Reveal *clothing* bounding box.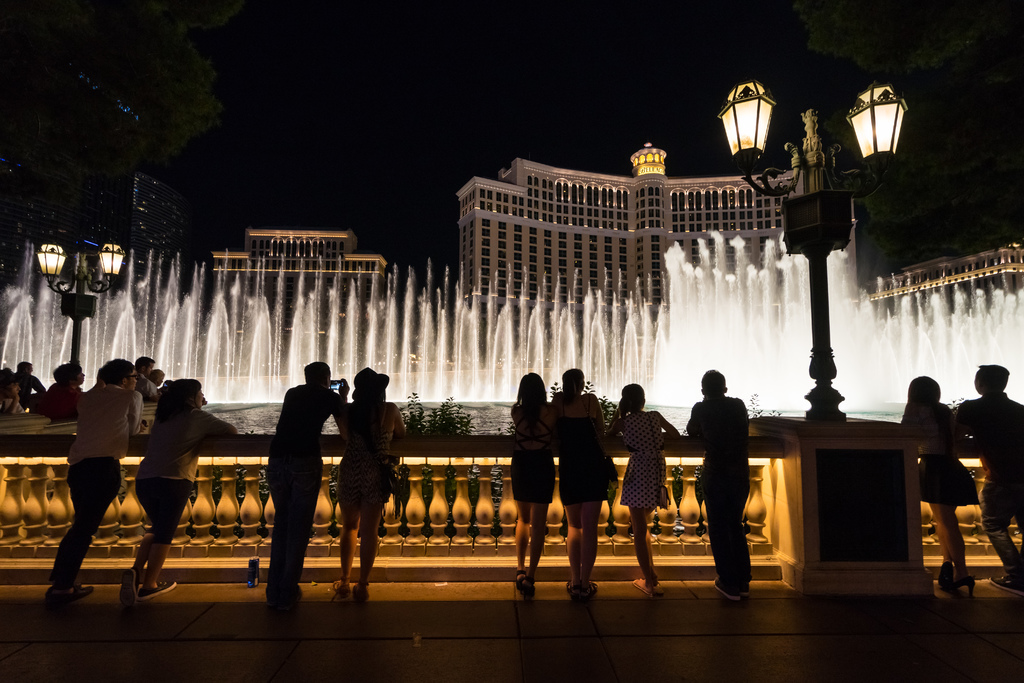
Revealed: bbox=(251, 363, 338, 591).
